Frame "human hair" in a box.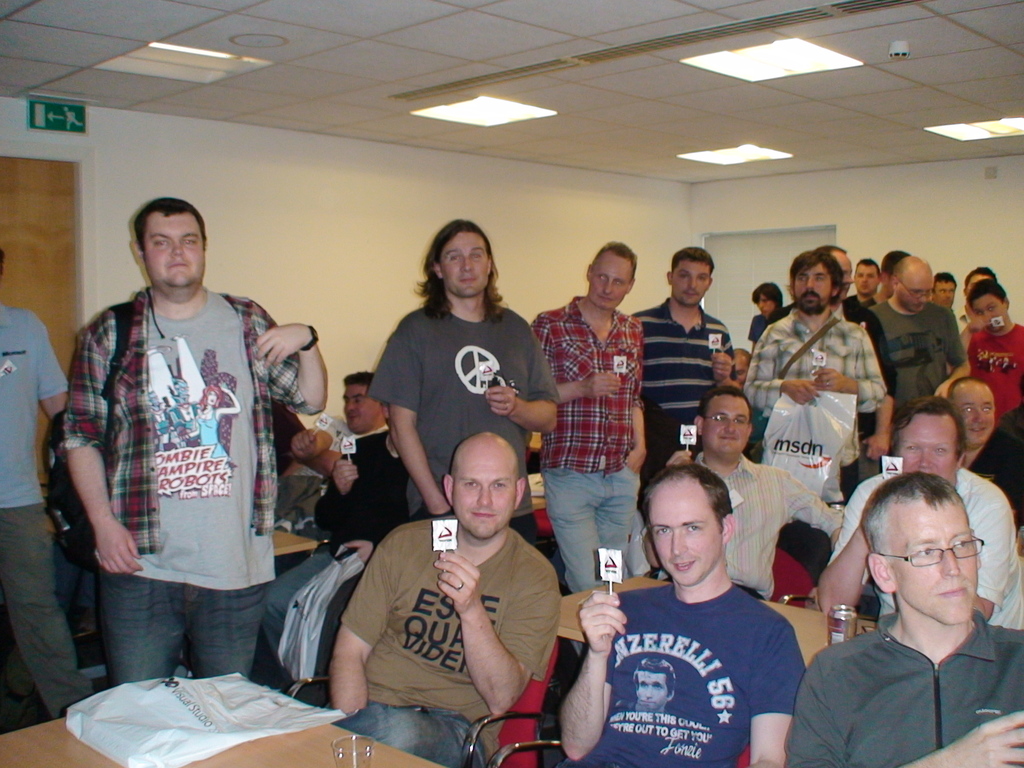
<bbox>934, 268, 956, 285</bbox>.
